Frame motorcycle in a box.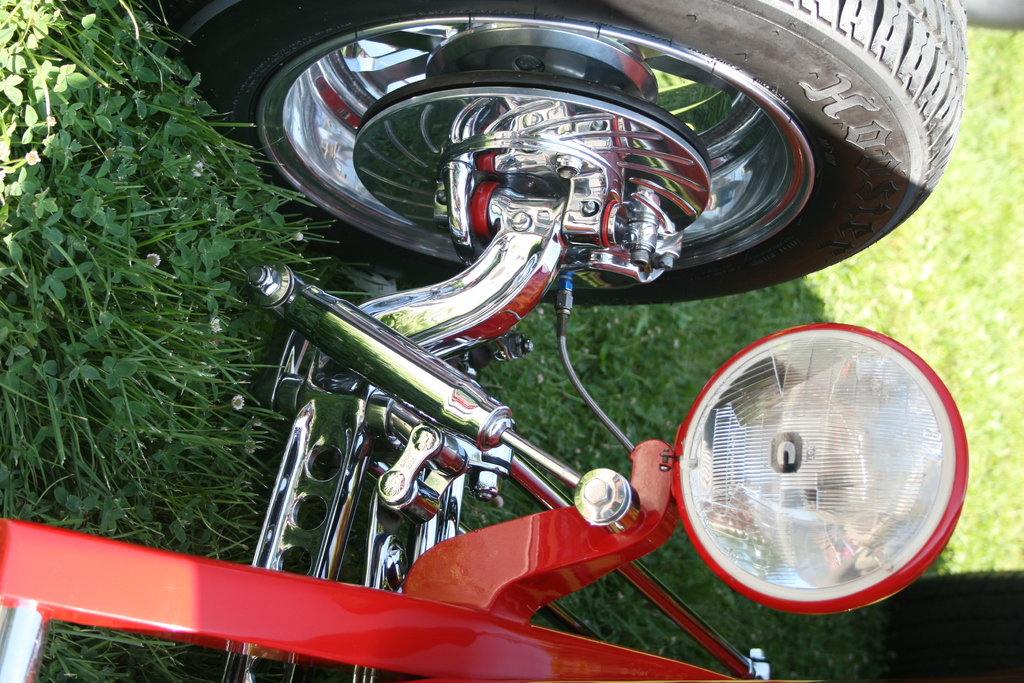
Rect(0, 0, 970, 682).
